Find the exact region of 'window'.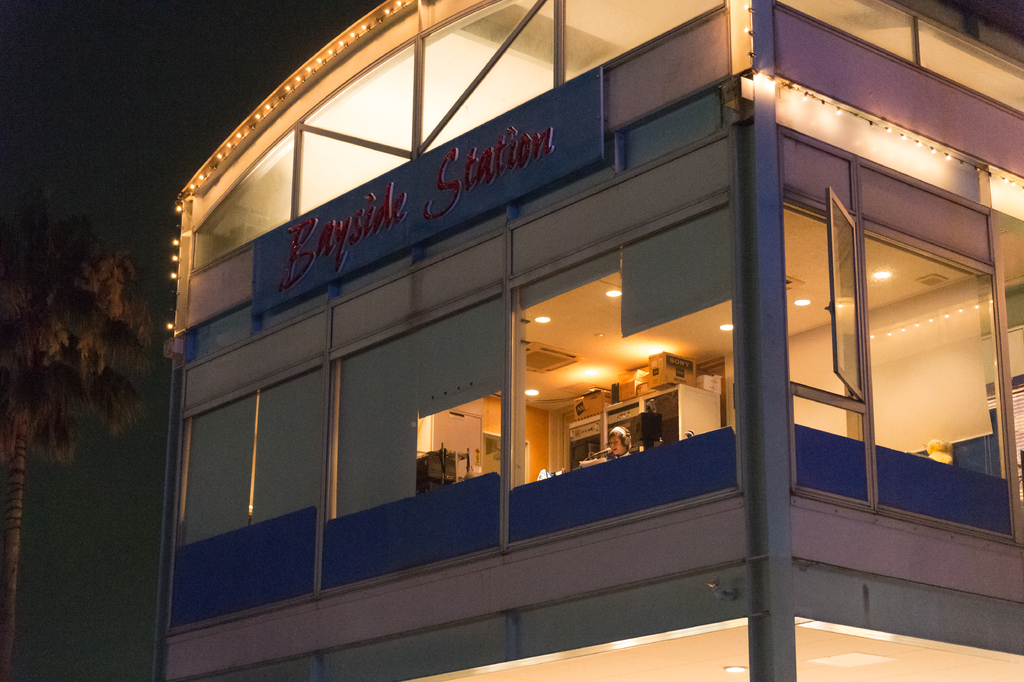
Exact region: rect(509, 204, 745, 545).
